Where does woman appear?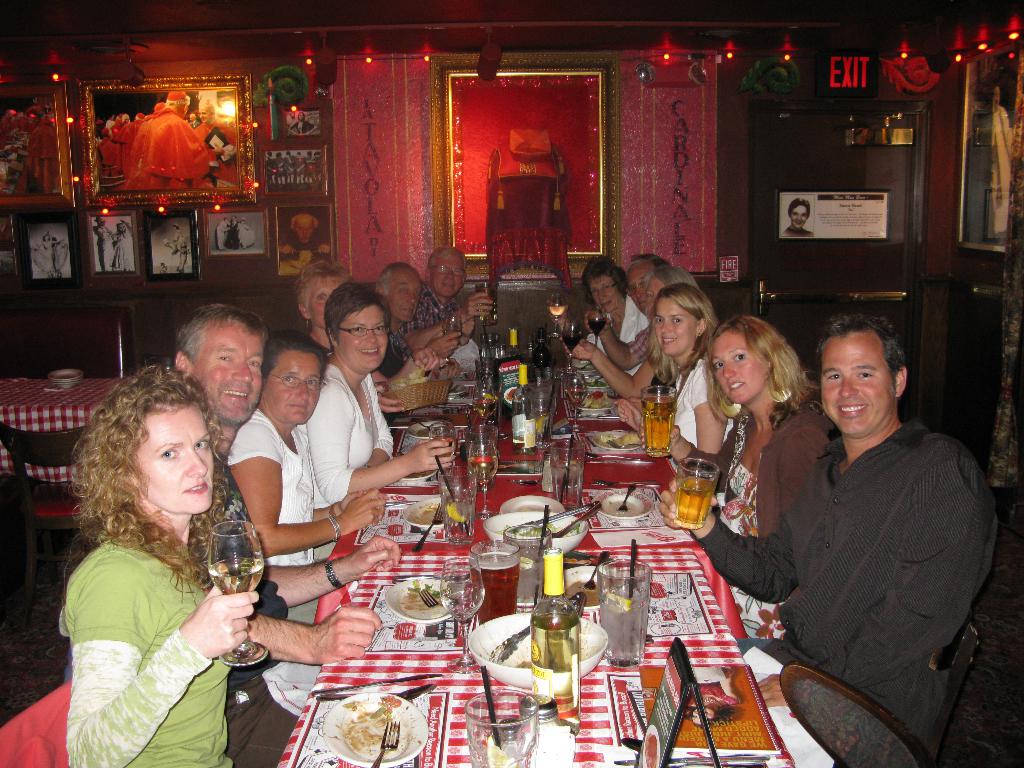
Appears at select_region(295, 282, 458, 559).
